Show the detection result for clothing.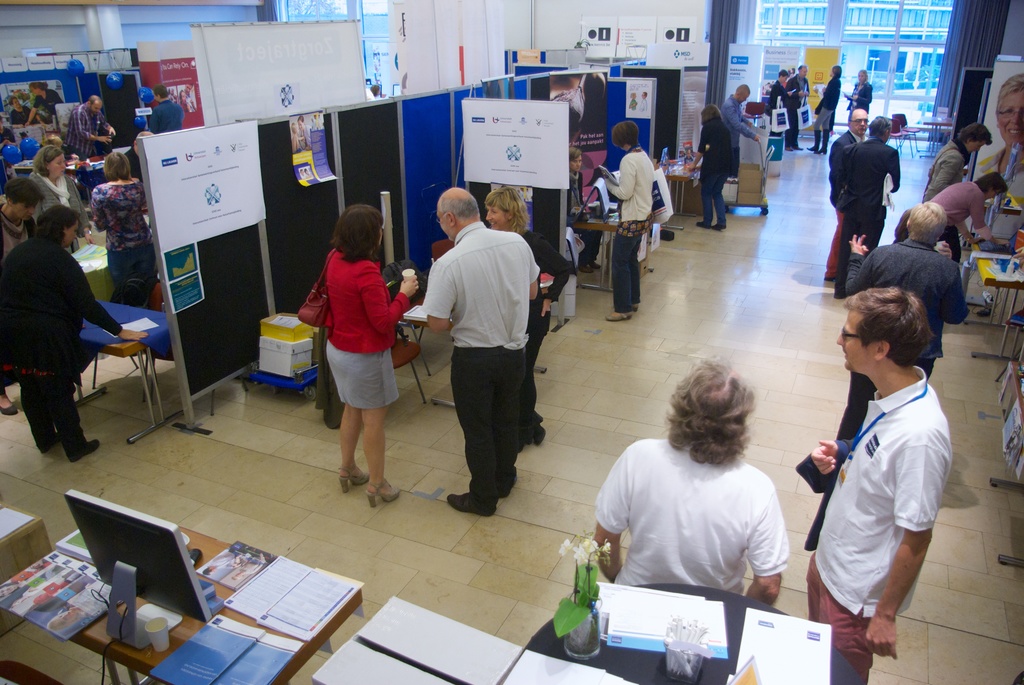
89 178 150 297.
